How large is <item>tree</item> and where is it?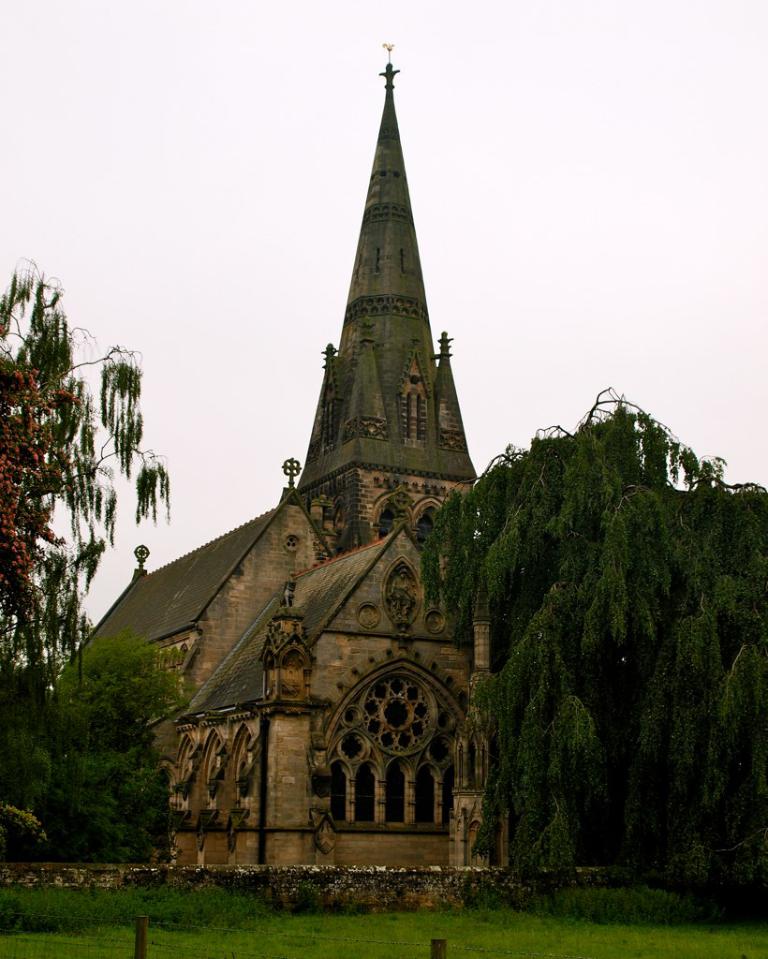
Bounding box: [420,390,767,907].
